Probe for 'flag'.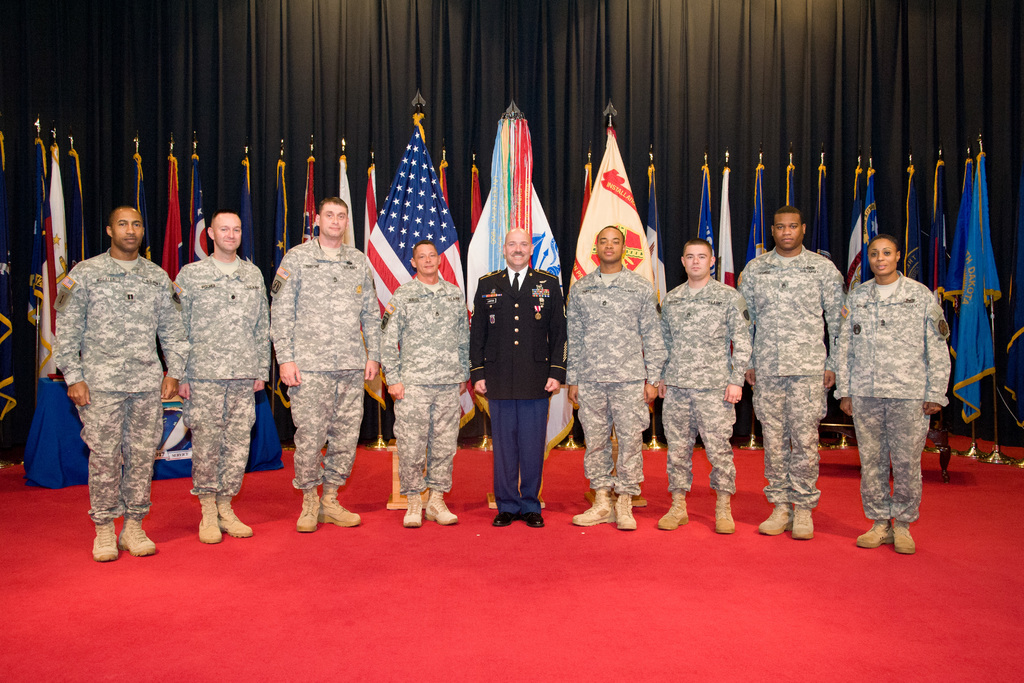
Probe result: <region>436, 158, 459, 215</region>.
